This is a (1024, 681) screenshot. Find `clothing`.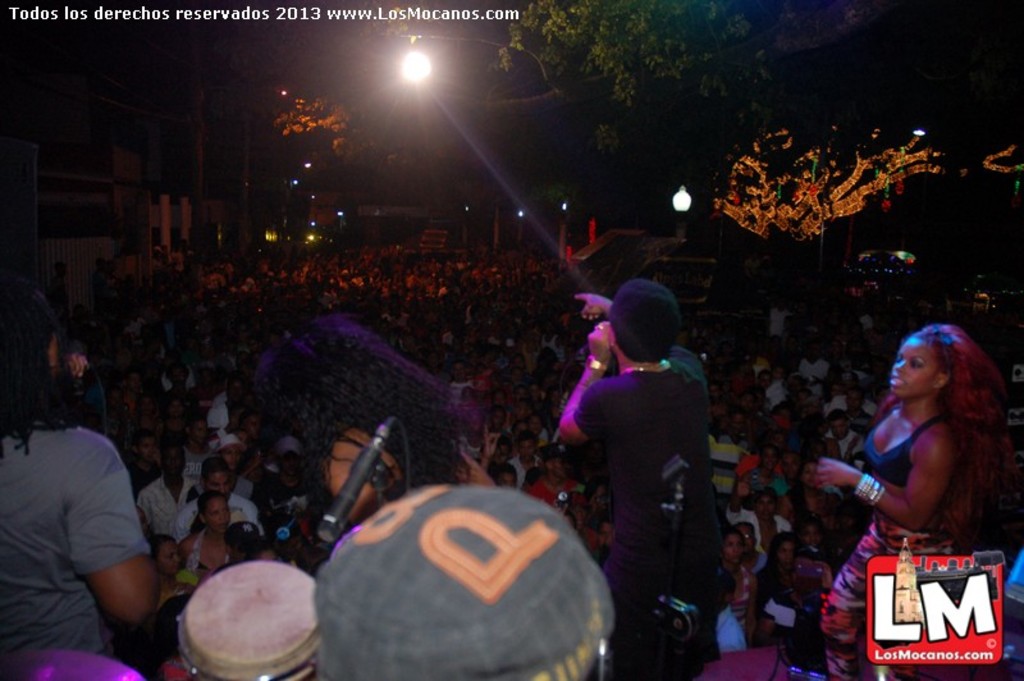
Bounding box: box=[815, 415, 954, 680].
